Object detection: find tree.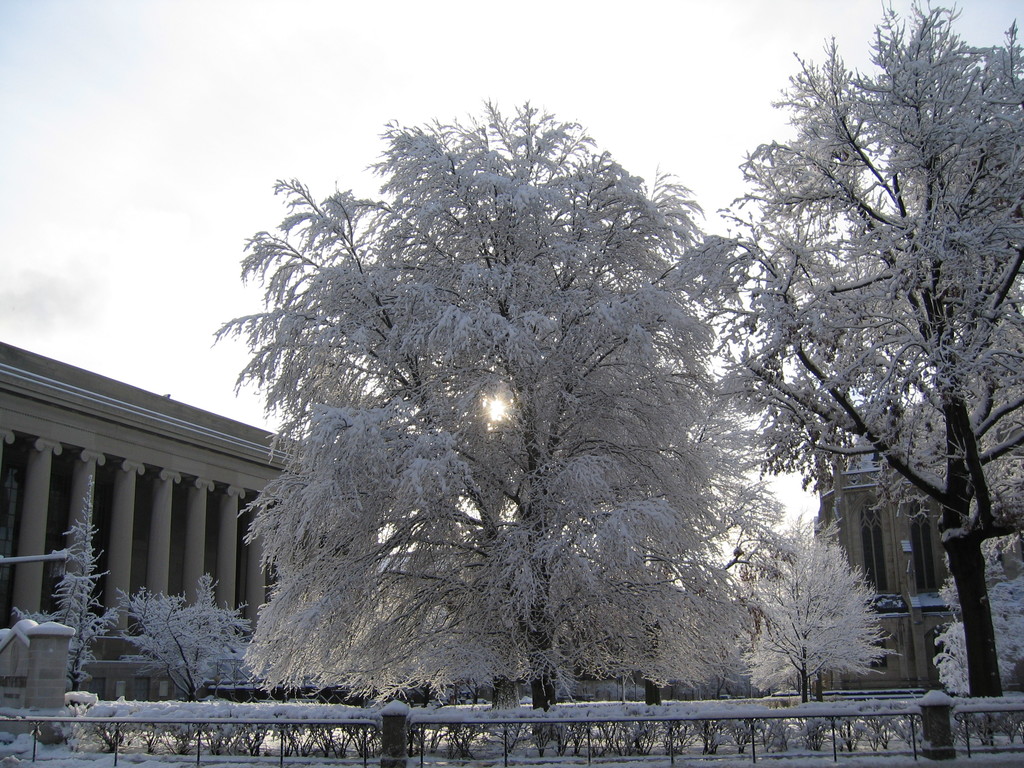
{"left": 230, "top": 79, "right": 796, "bottom": 720}.
